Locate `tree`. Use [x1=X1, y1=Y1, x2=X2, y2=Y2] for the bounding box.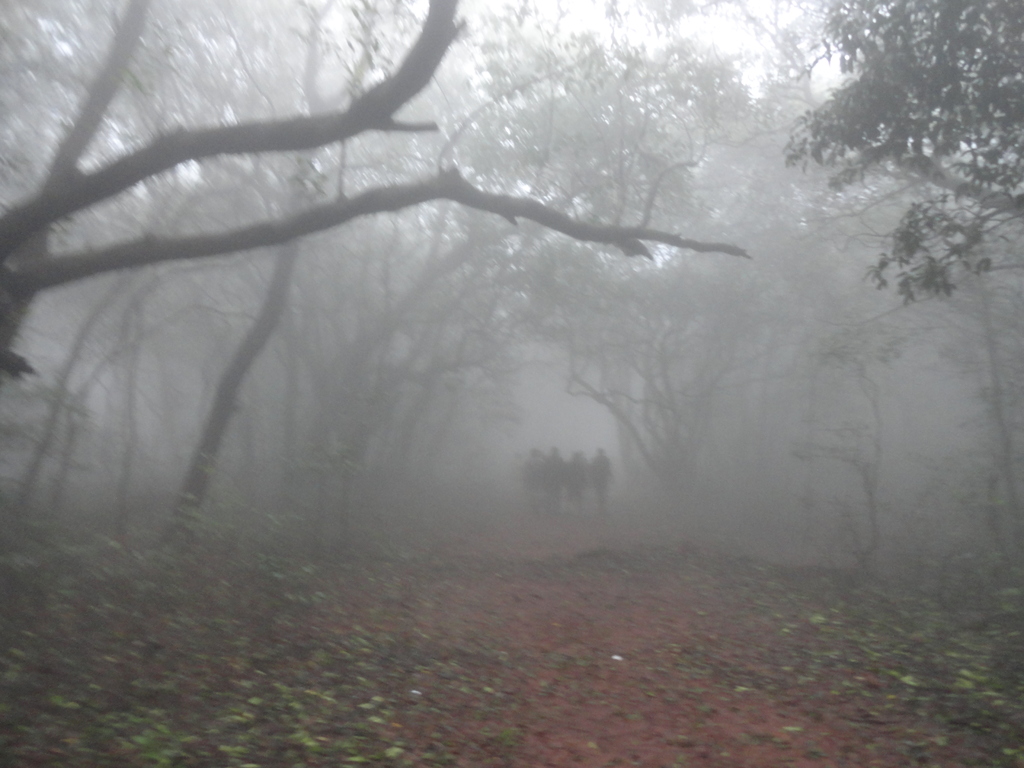
[x1=655, y1=0, x2=1023, y2=630].
